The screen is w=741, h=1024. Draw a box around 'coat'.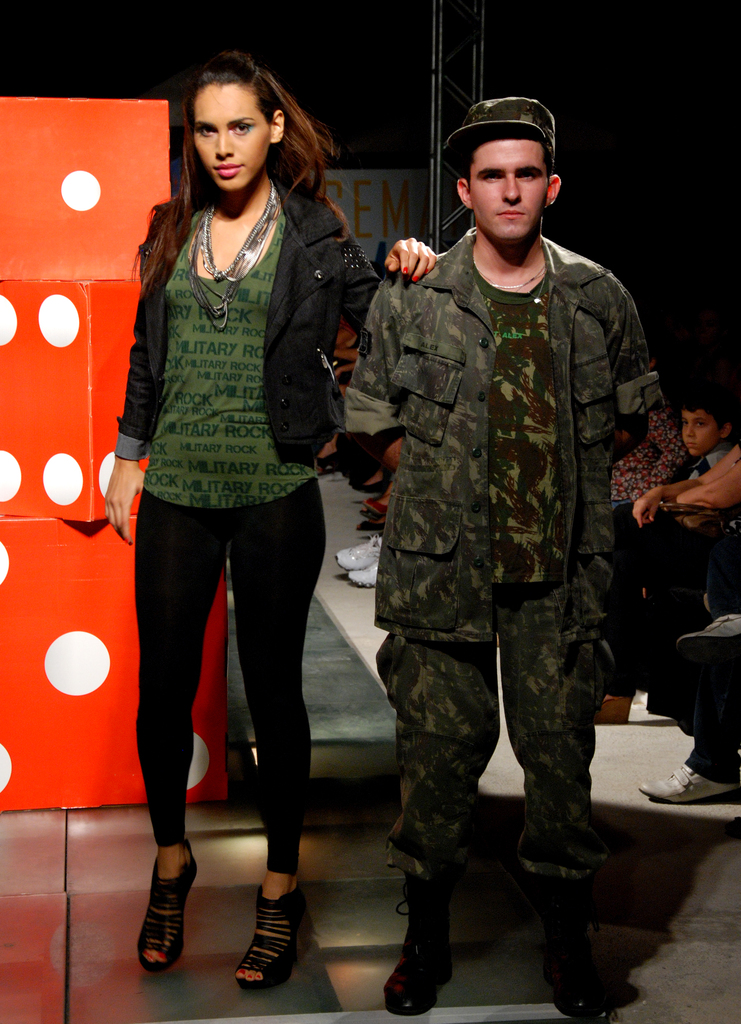
<region>120, 150, 375, 468</region>.
